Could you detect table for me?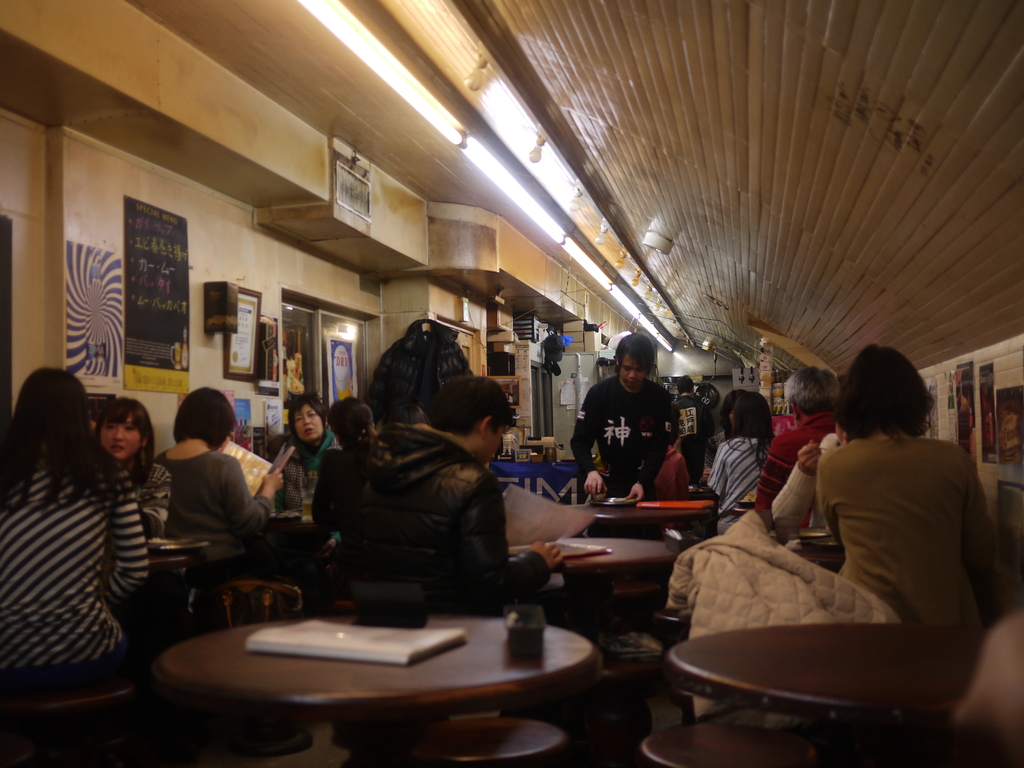
Detection result: Rect(156, 605, 586, 767).
